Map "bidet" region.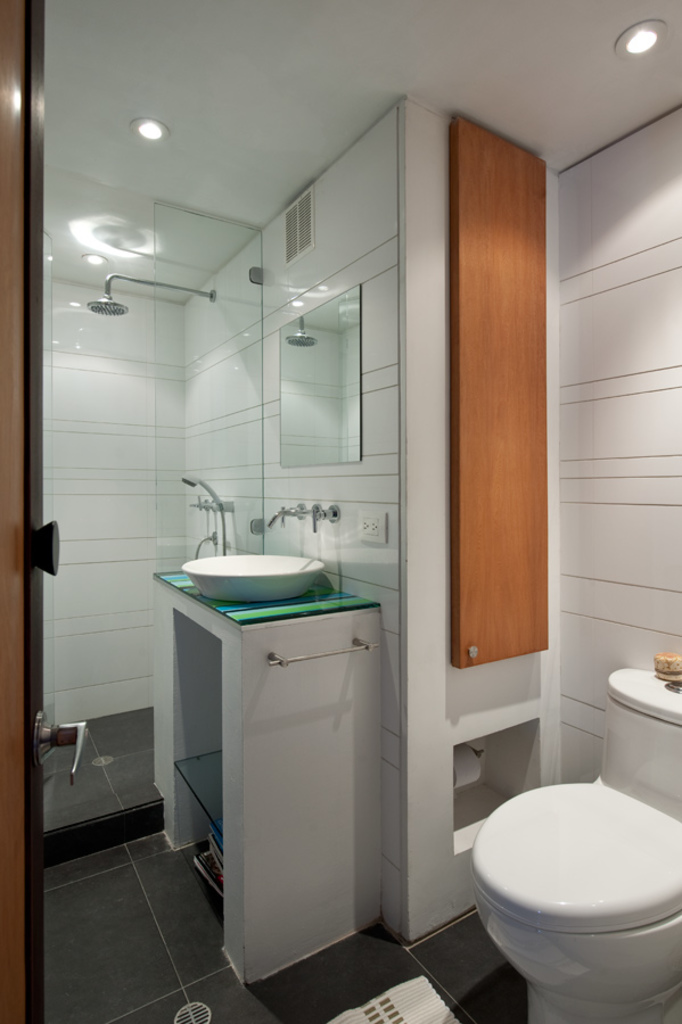
Mapped to x1=474, y1=784, x2=681, y2=1023.
